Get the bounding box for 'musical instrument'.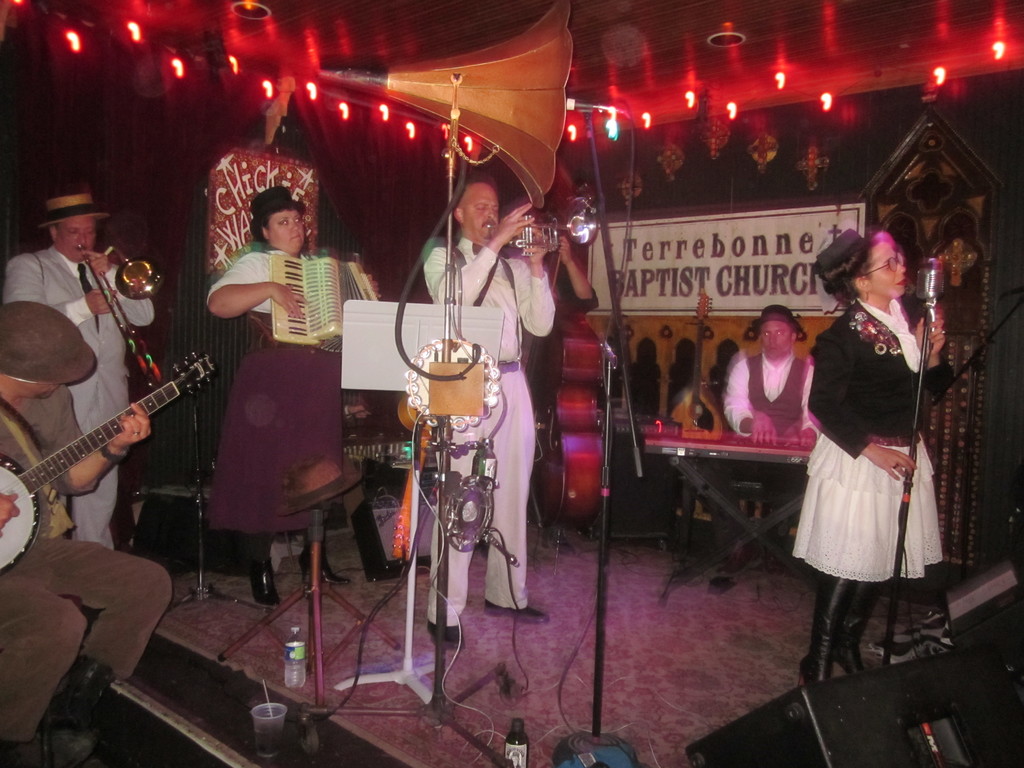
(x1=534, y1=159, x2=612, y2=527).
